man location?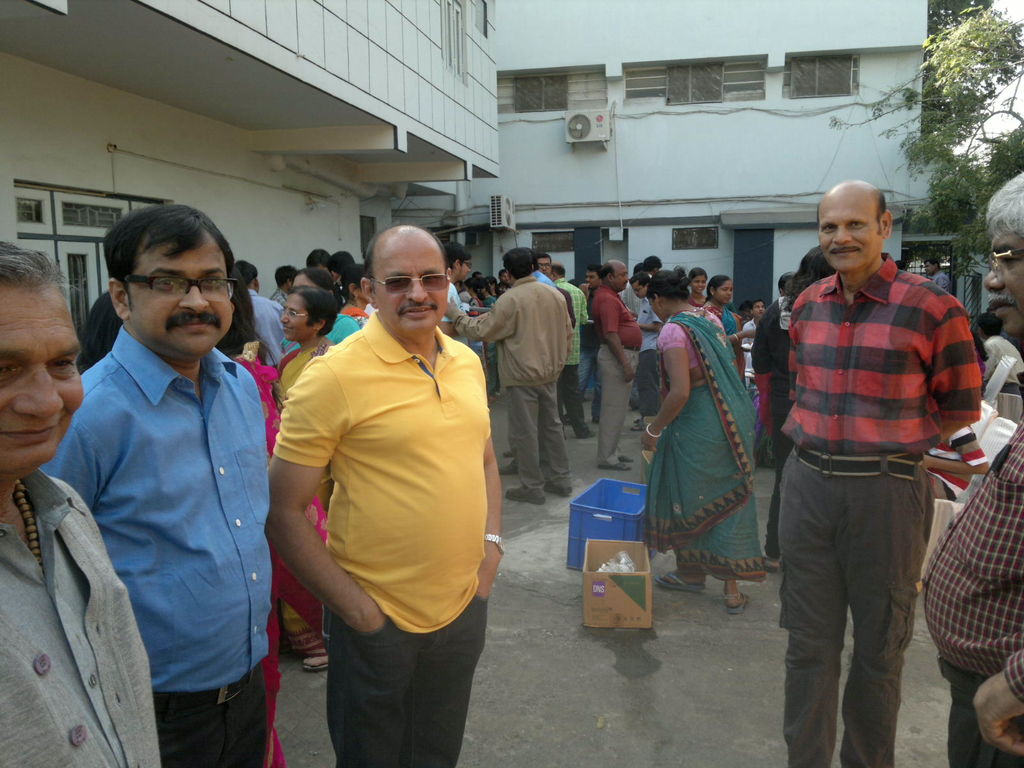
[left=922, top=170, right=1023, bottom=767]
